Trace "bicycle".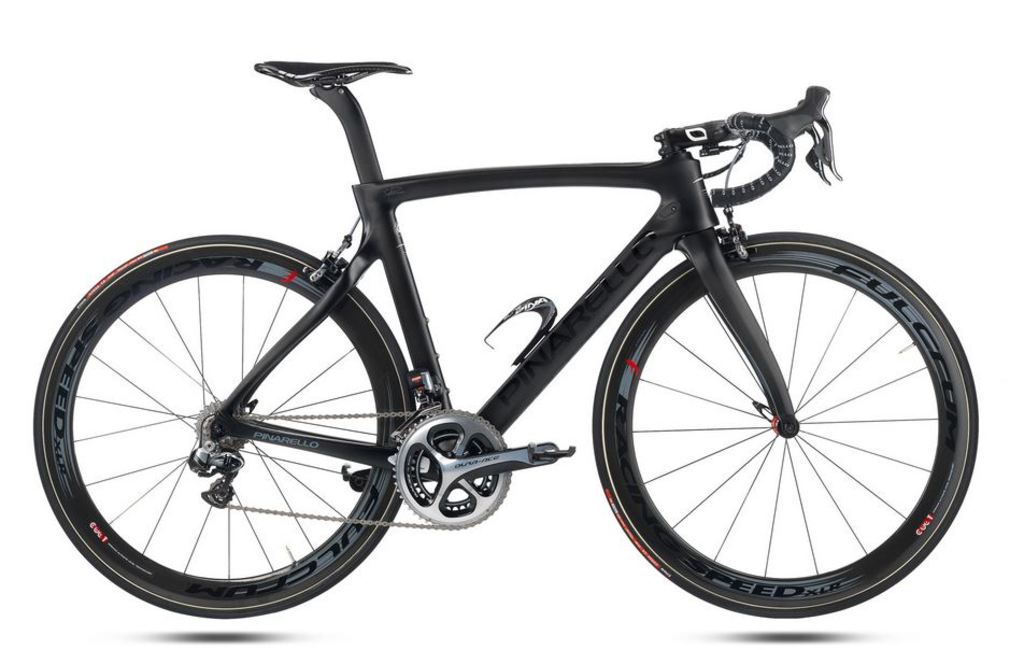
Traced to 34:22:990:627.
